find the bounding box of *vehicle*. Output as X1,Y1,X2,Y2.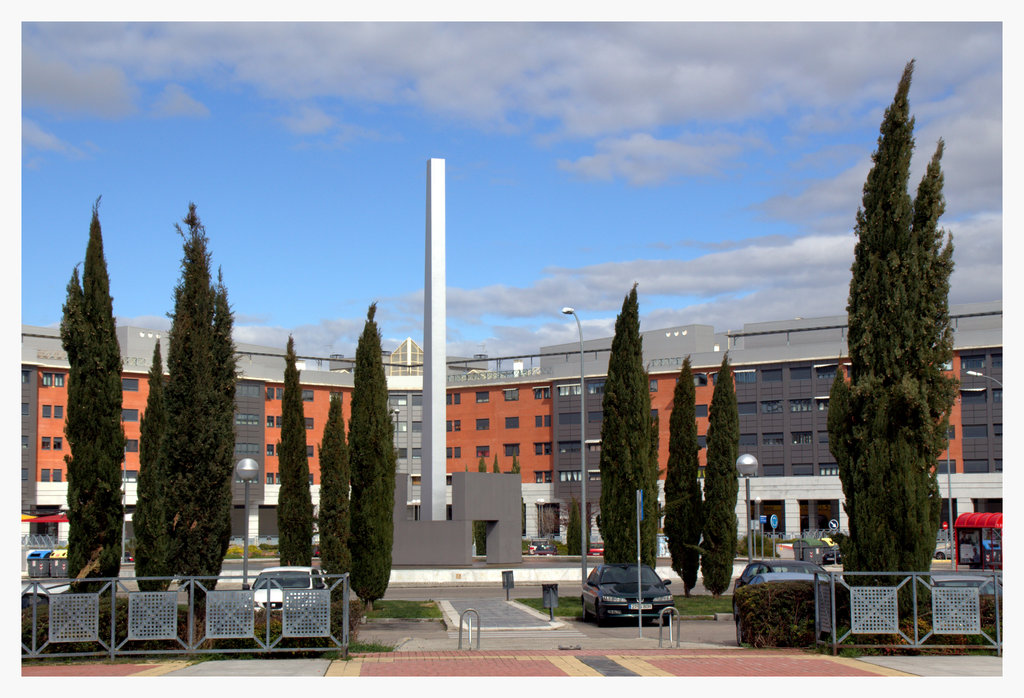
818,535,844,562.
